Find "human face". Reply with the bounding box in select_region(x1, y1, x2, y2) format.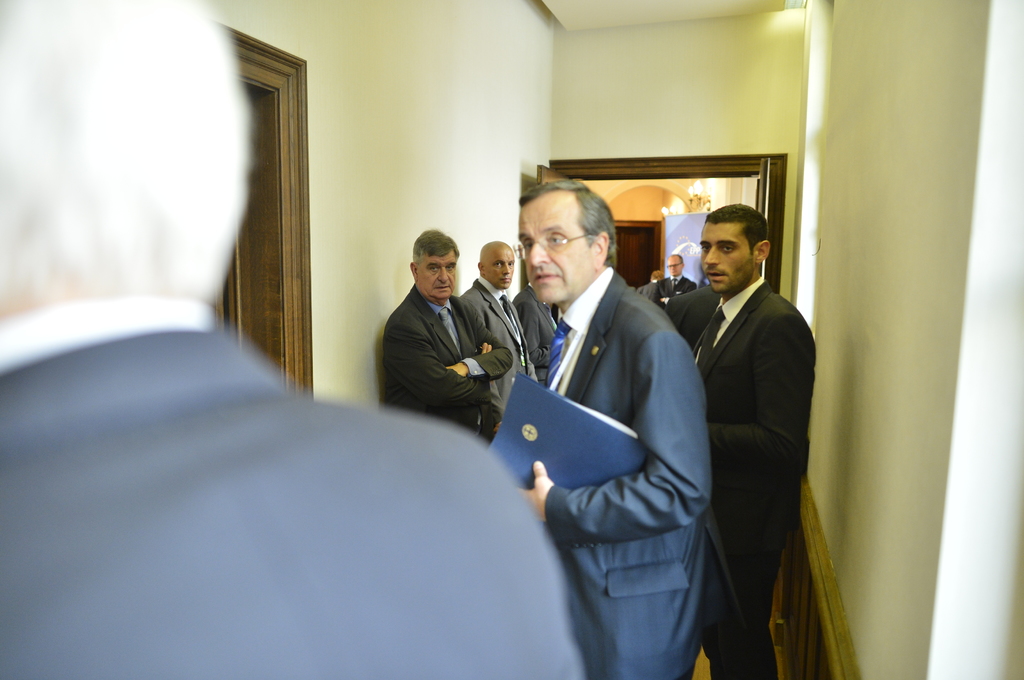
select_region(701, 223, 752, 291).
